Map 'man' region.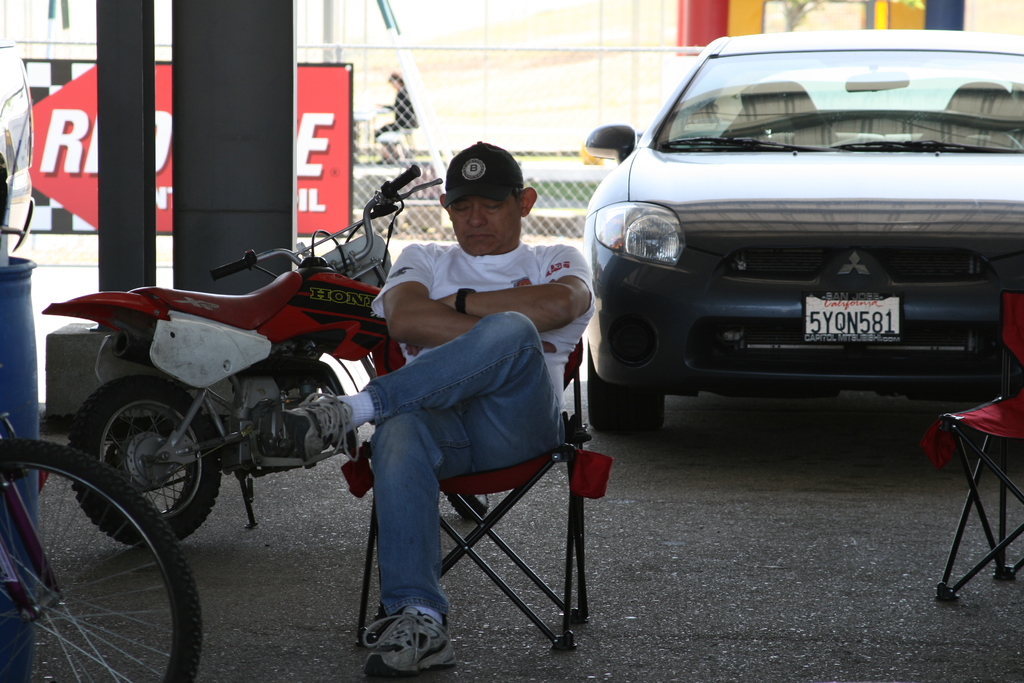
Mapped to bbox=[308, 178, 578, 656].
